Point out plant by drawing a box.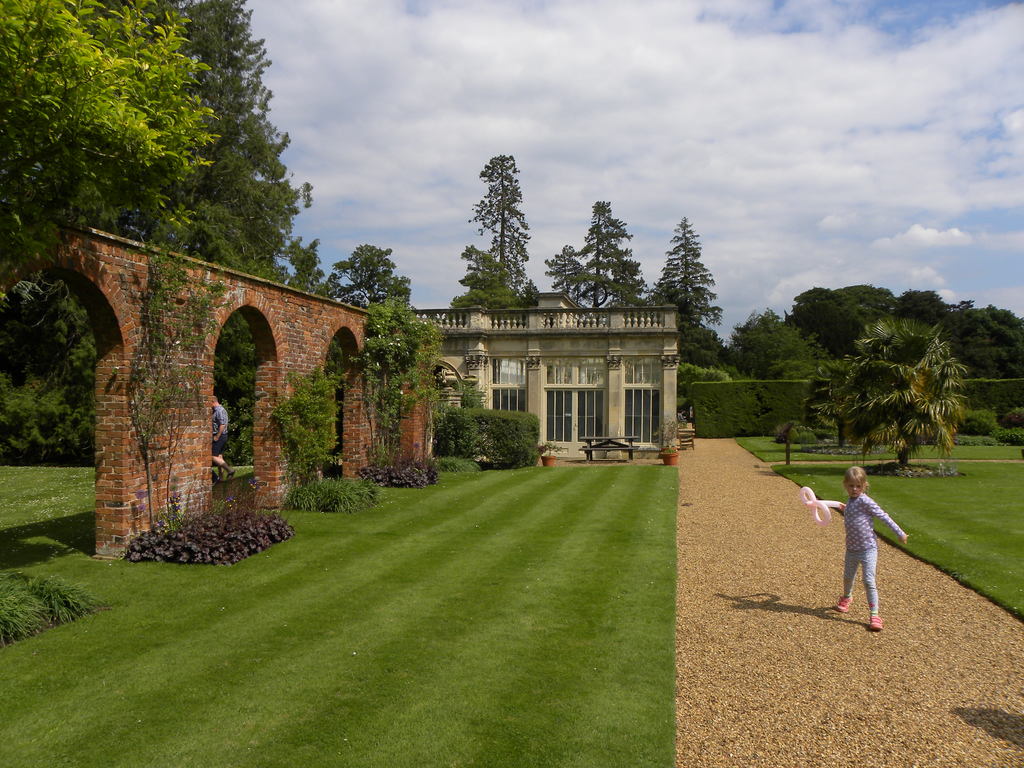
rect(652, 420, 682, 456).
